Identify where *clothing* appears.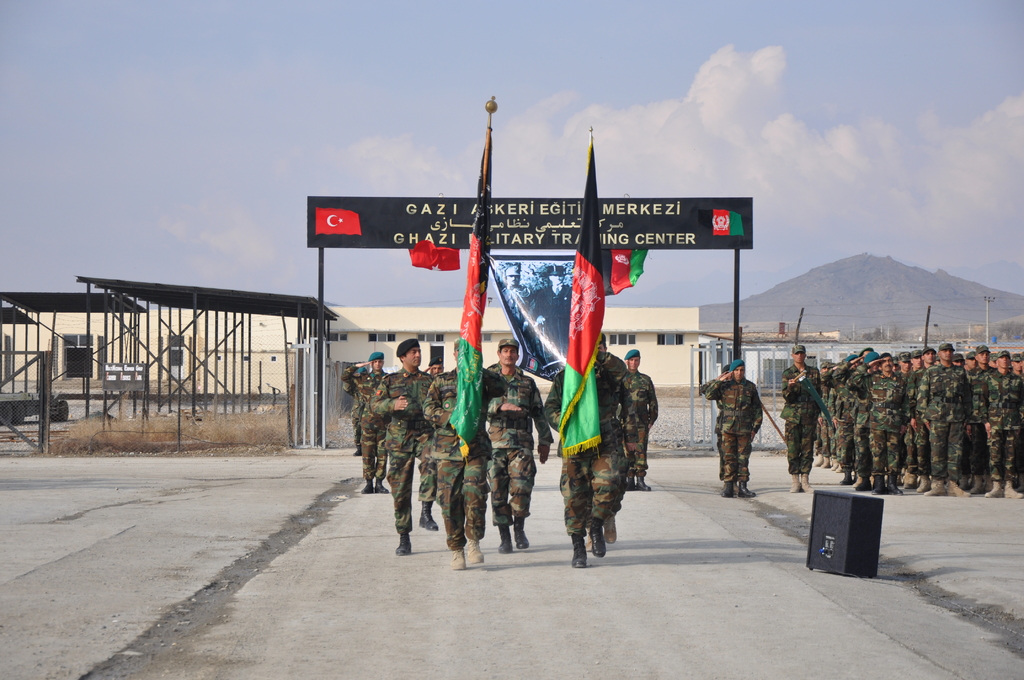
Appears at 473, 336, 557, 521.
